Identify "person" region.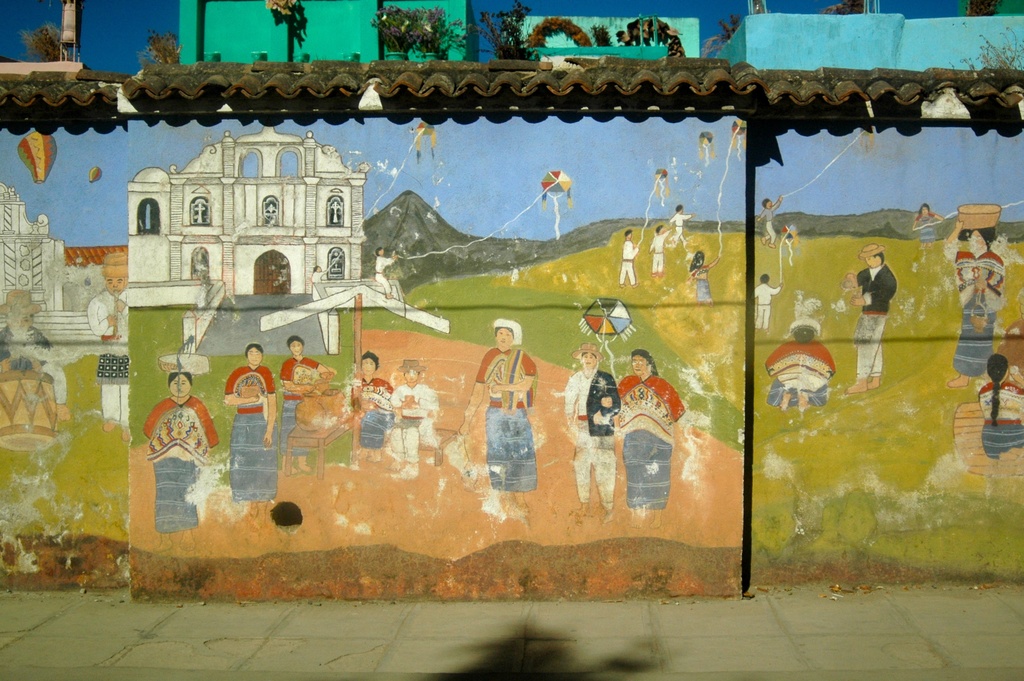
Region: (left=280, top=337, right=324, bottom=473).
